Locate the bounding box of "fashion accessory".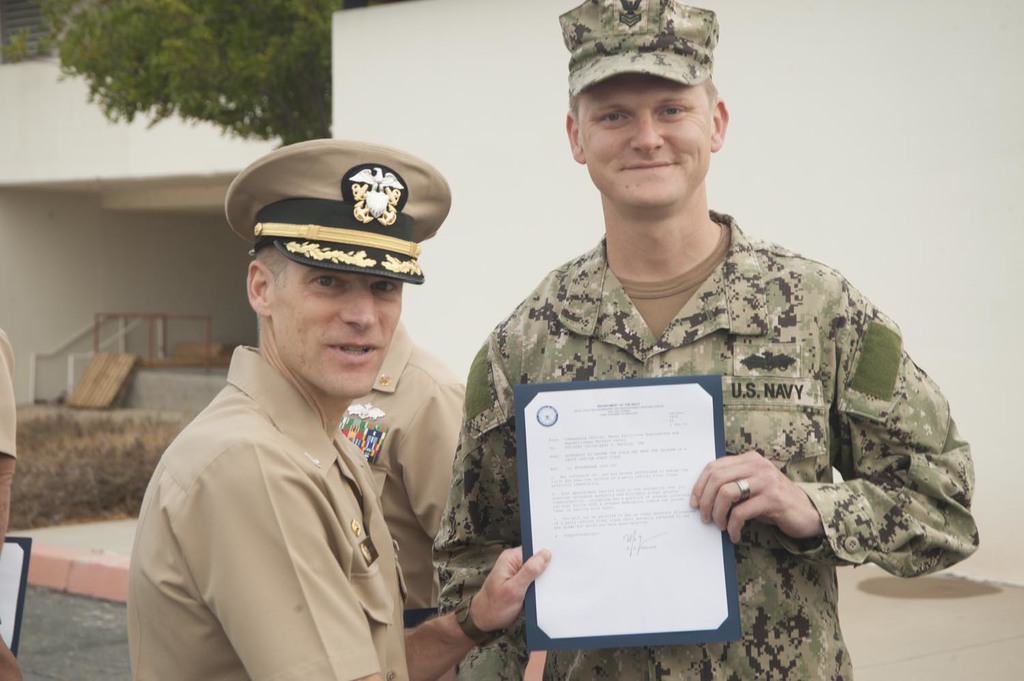
Bounding box: bbox=[735, 476, 753, 503].
